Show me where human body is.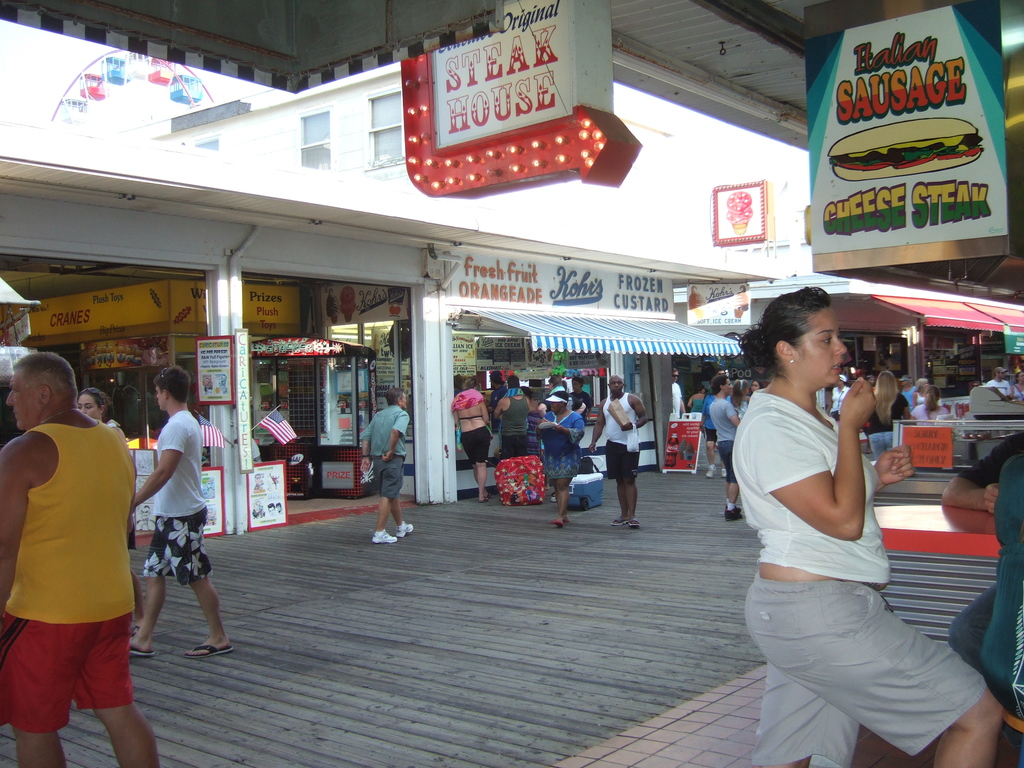
human body is at 867/395/916/435.
